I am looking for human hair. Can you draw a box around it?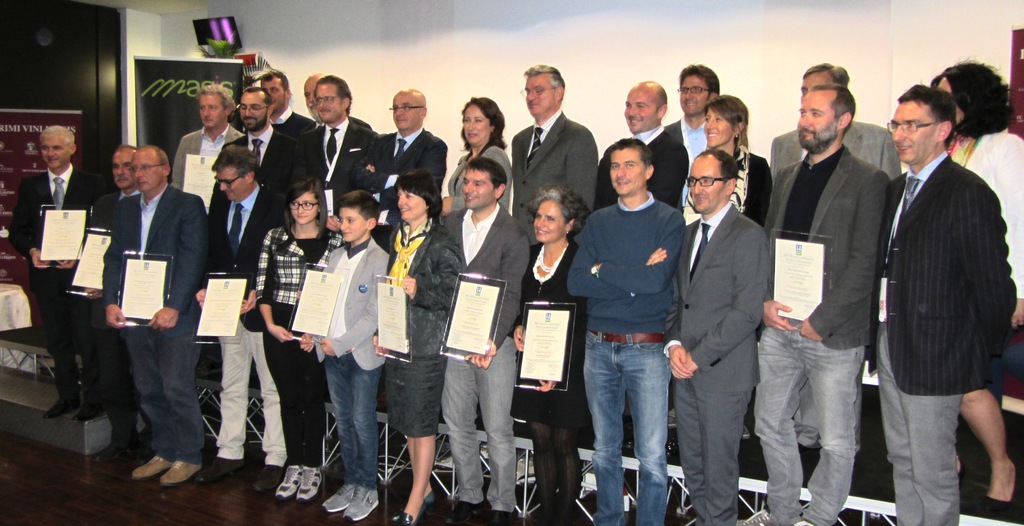
Sure, the bounding box is <region>261, 70, 291, 92</region>.
